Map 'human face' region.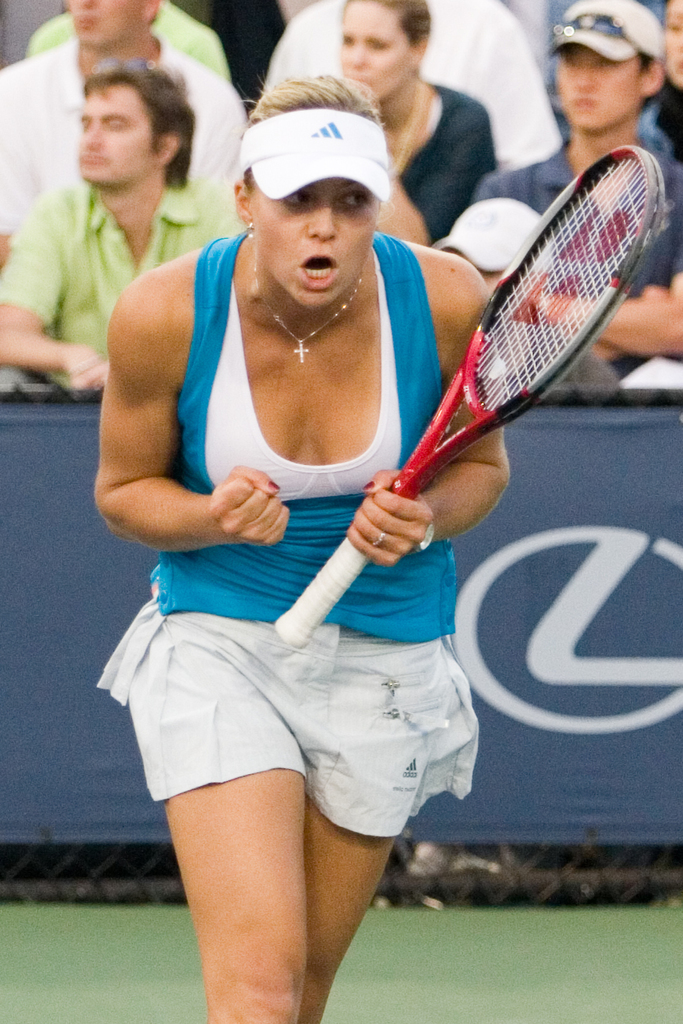
Mapped to [x1=561, y1=43, x2=635, y2=129].
